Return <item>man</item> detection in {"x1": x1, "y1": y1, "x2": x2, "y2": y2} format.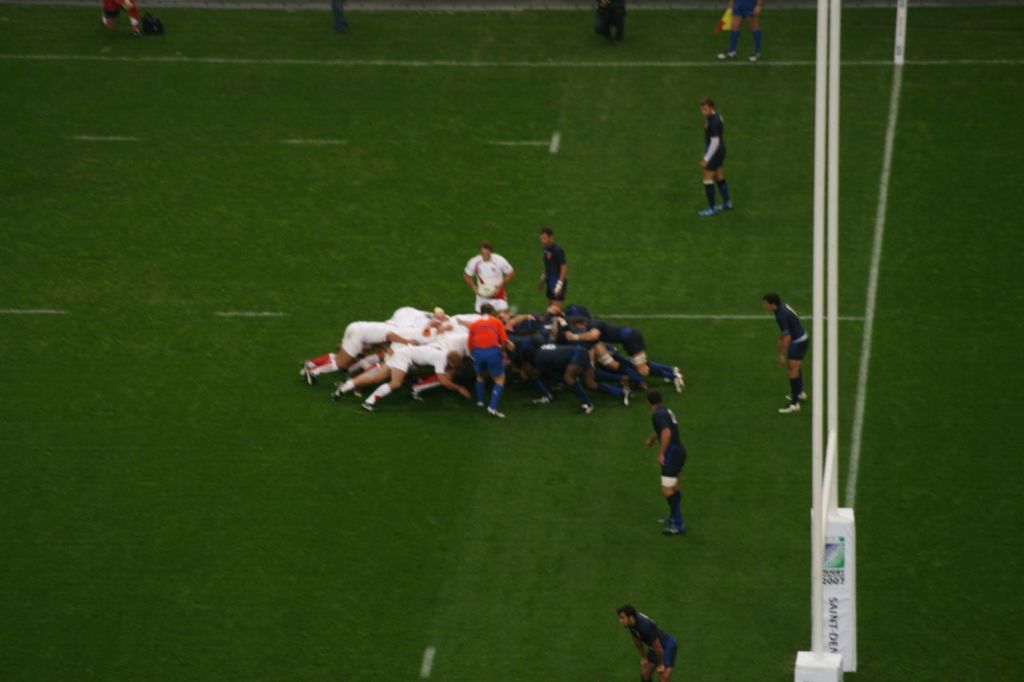
{"x1": 597, "y1": 0, "x2": 634, "y2": 42}.
